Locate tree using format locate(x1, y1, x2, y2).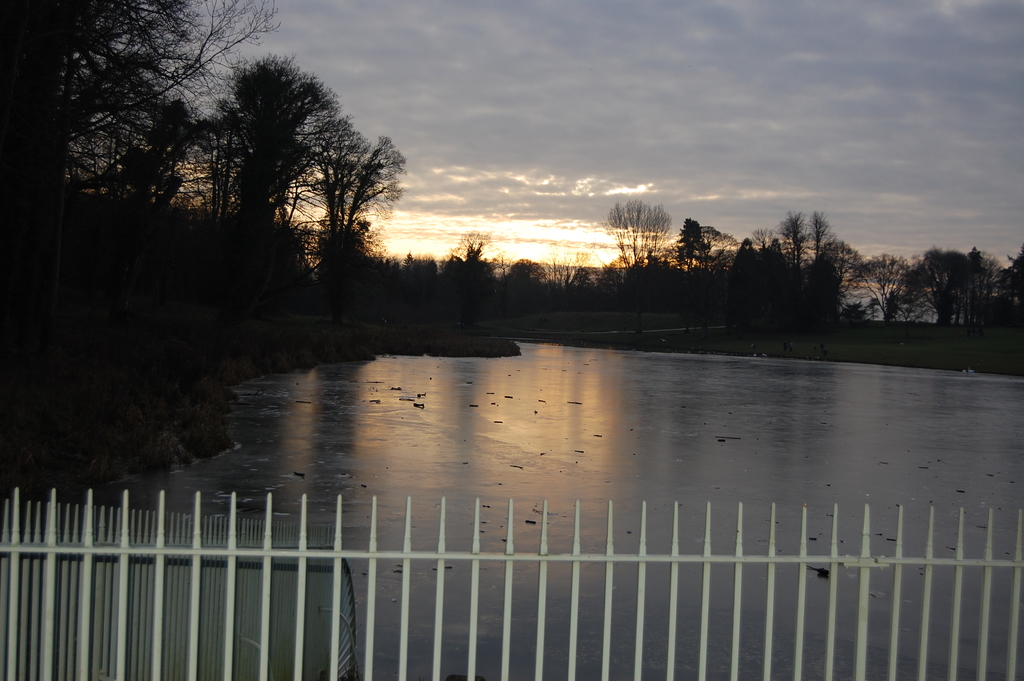
locate(859, 252, 922, 324).
